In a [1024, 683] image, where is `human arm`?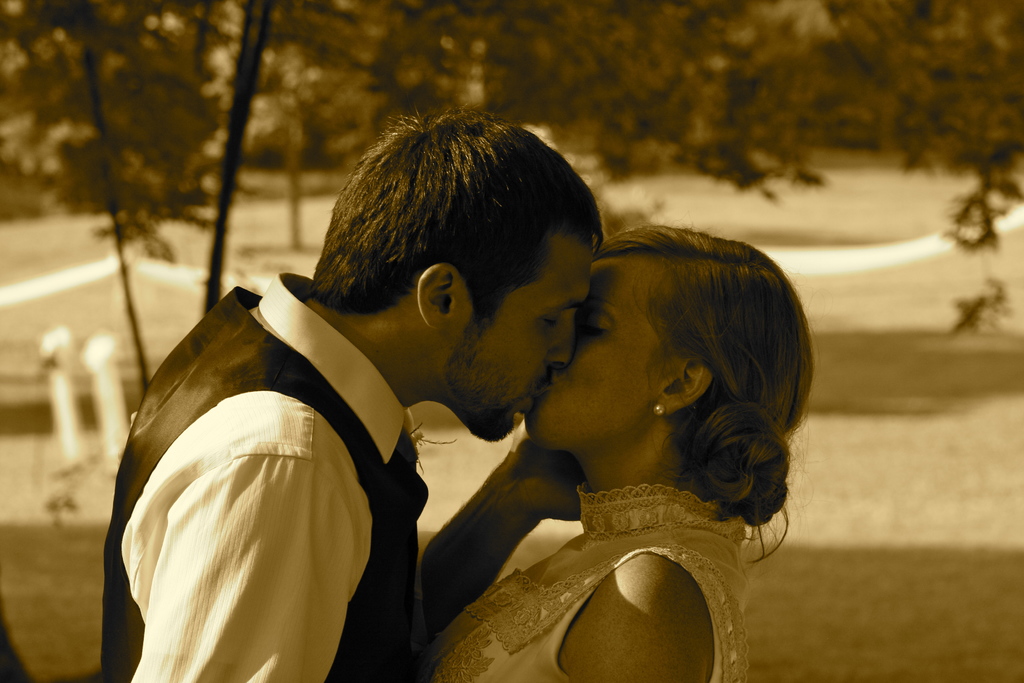
(114, 383, 444, 674).
